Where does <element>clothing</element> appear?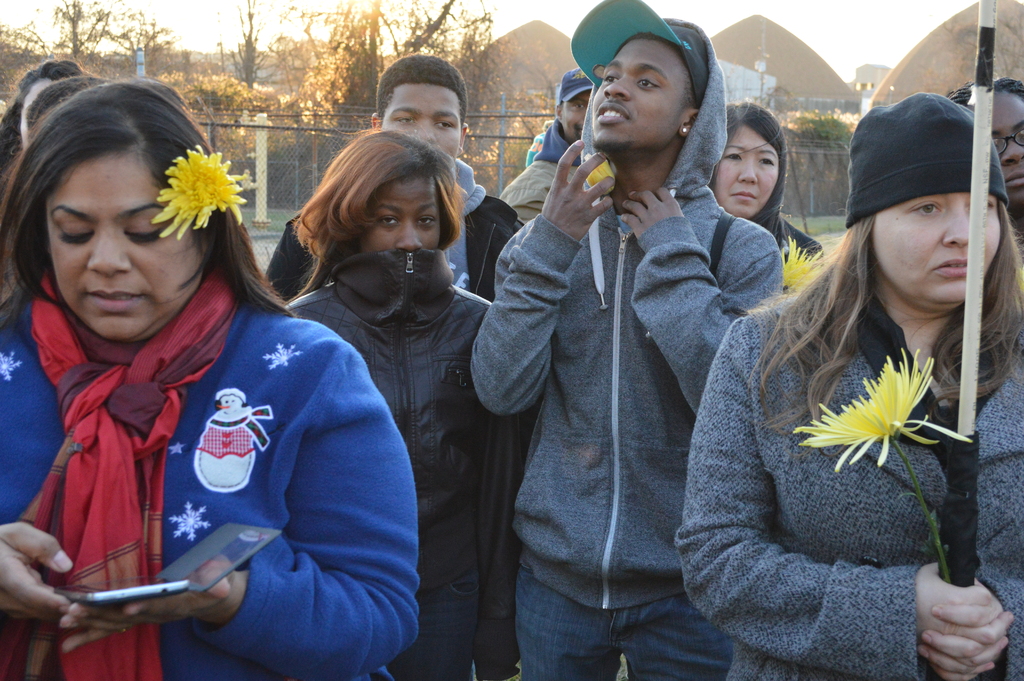
Appears at 681 106 824 286.
